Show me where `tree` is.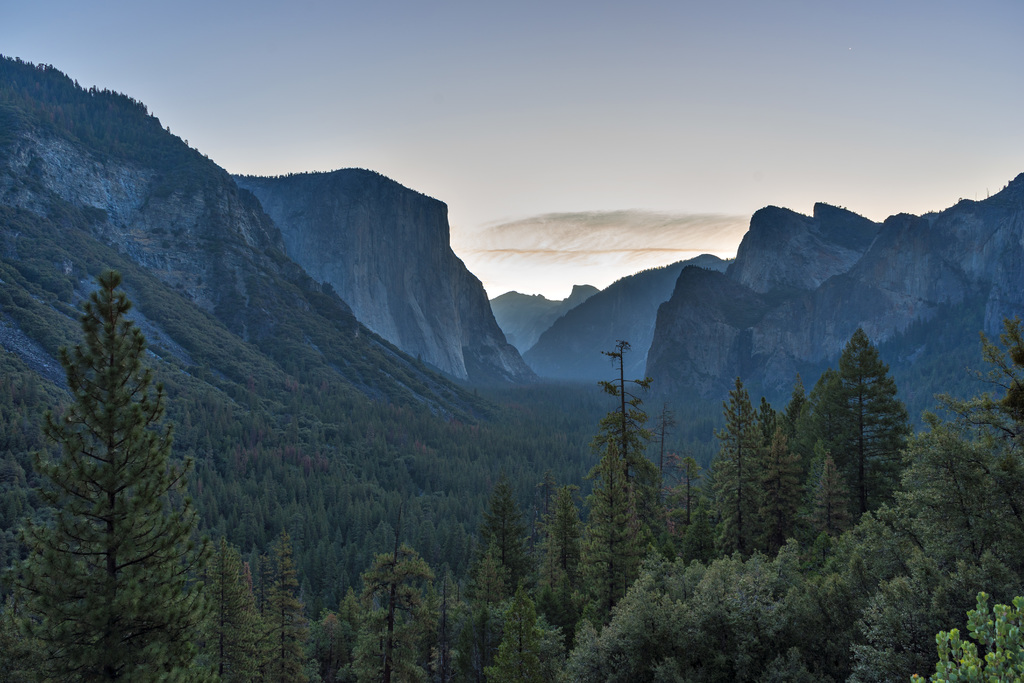
`tree` is at x1=188 y1=531 x2=260 y2=682.
